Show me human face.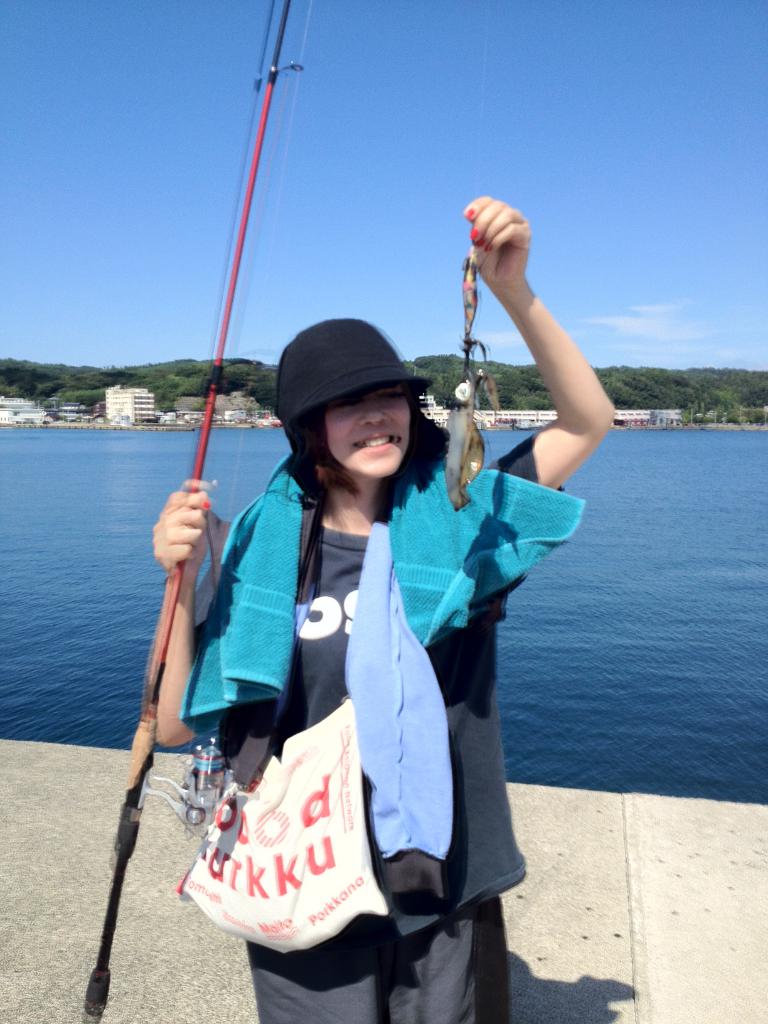
human face is here: bbox=[323, 389, 410, 476].
